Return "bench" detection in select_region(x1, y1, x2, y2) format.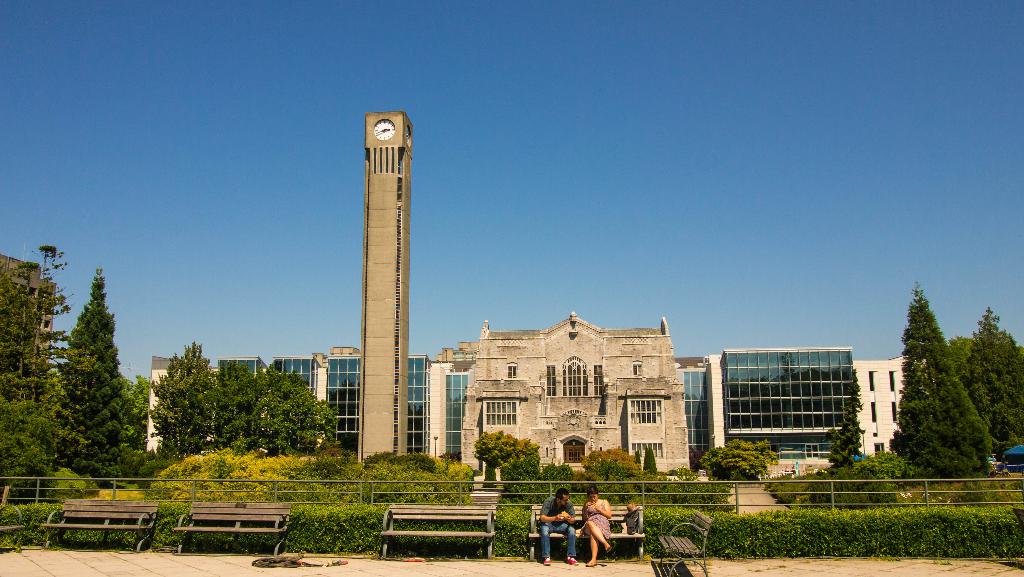
select_region(528, 507, 650, 557).
